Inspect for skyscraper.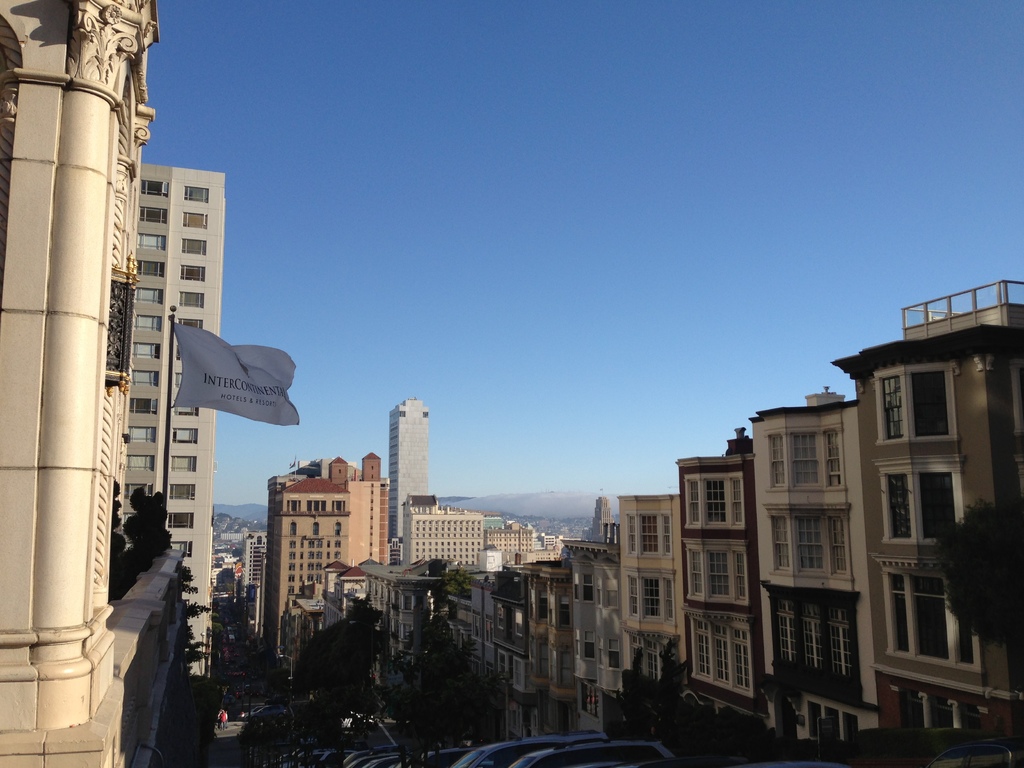
Inspection: (x1=346, y1=458, x2=388, y2=584).
